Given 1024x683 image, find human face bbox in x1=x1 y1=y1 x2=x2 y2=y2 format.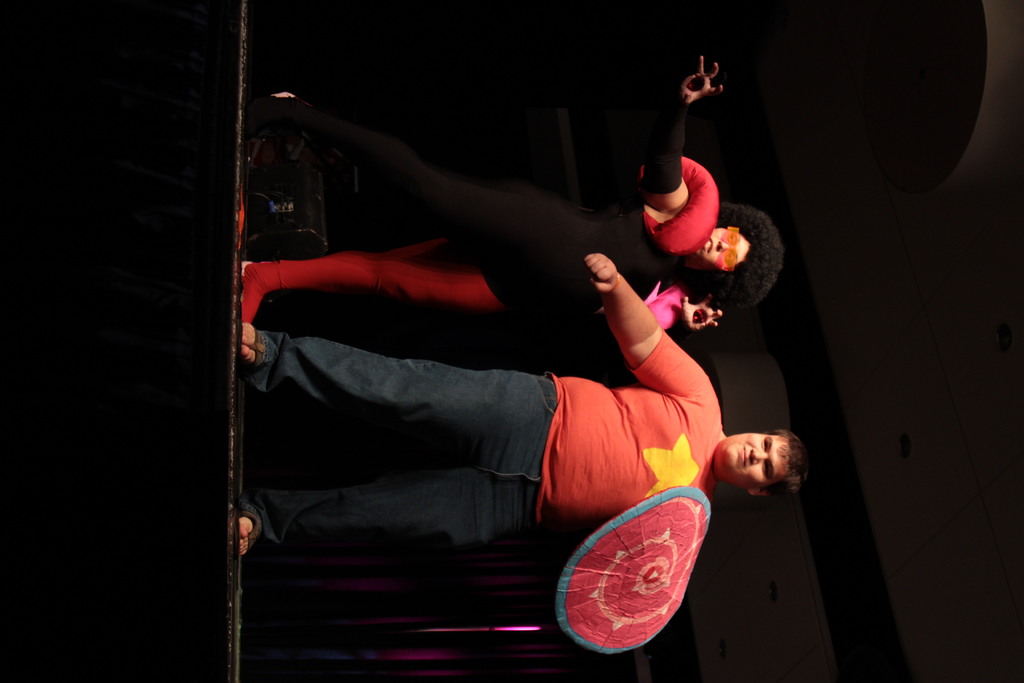
x1=694 y1=227 x2=751 y2=273.
